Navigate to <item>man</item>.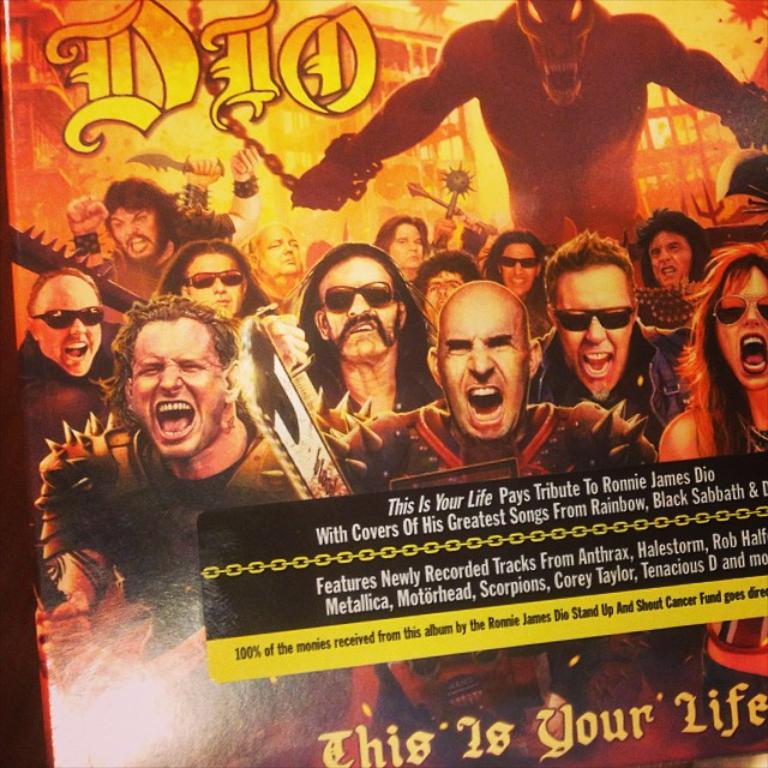
Navigation target: 527, 230, 679, 476.
